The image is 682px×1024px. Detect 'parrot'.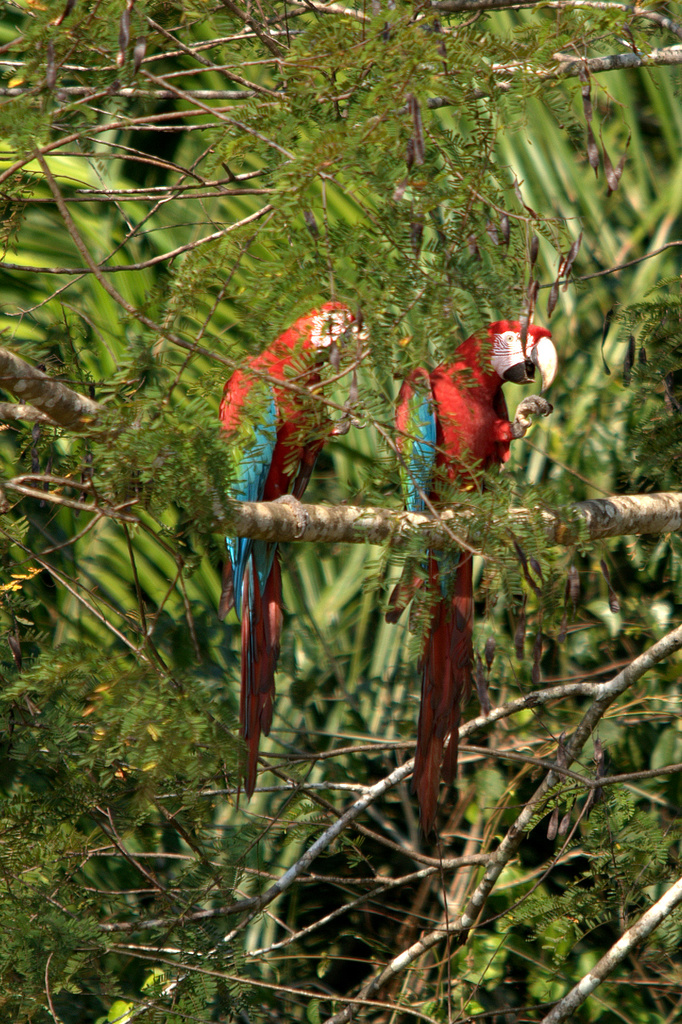
Detection: (left=383, top=321, right=561, bottom=831).
